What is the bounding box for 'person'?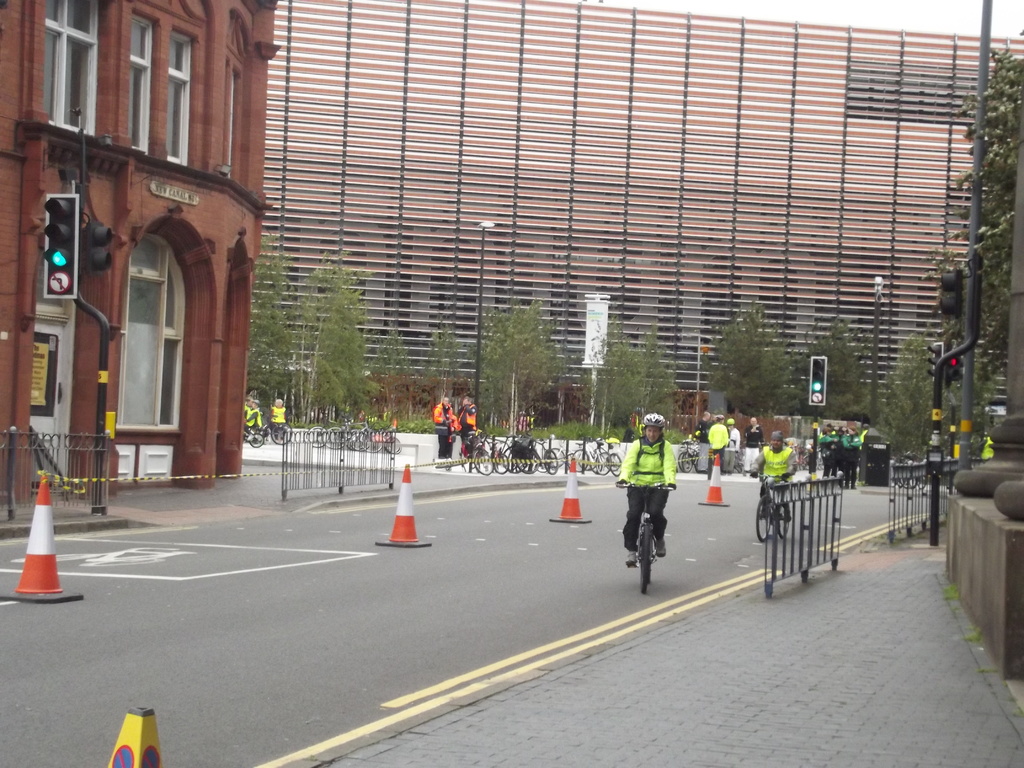
rect(428, 397, 461, 459).
